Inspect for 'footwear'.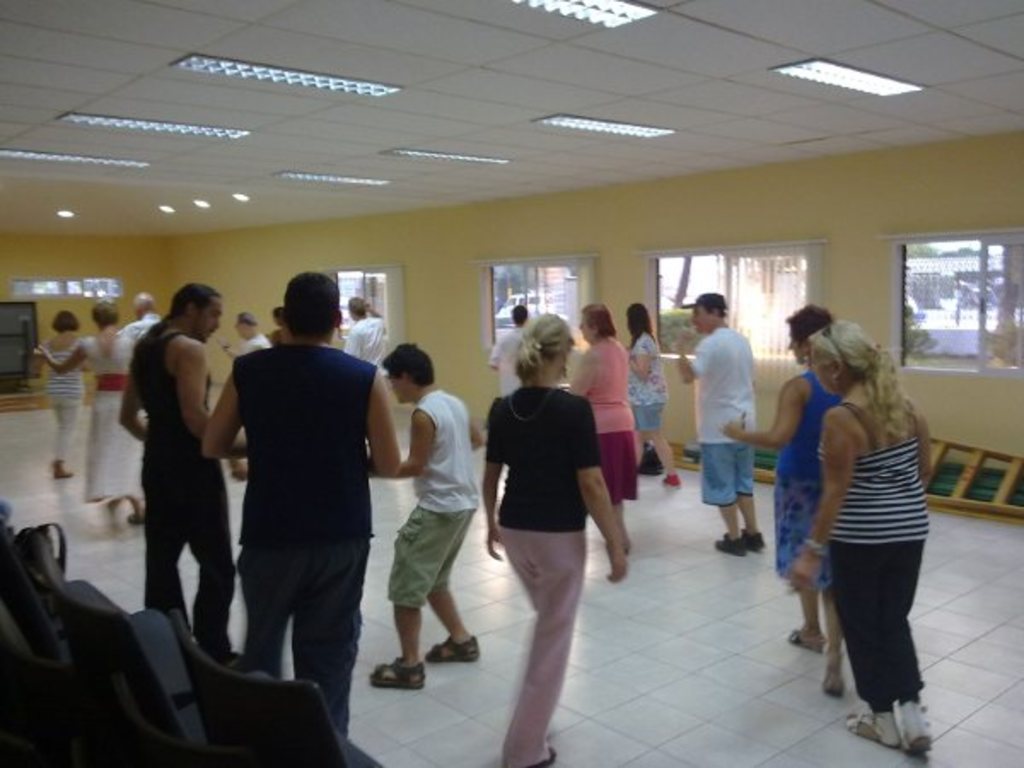
Inspection: 713, 534, 749, 560.
